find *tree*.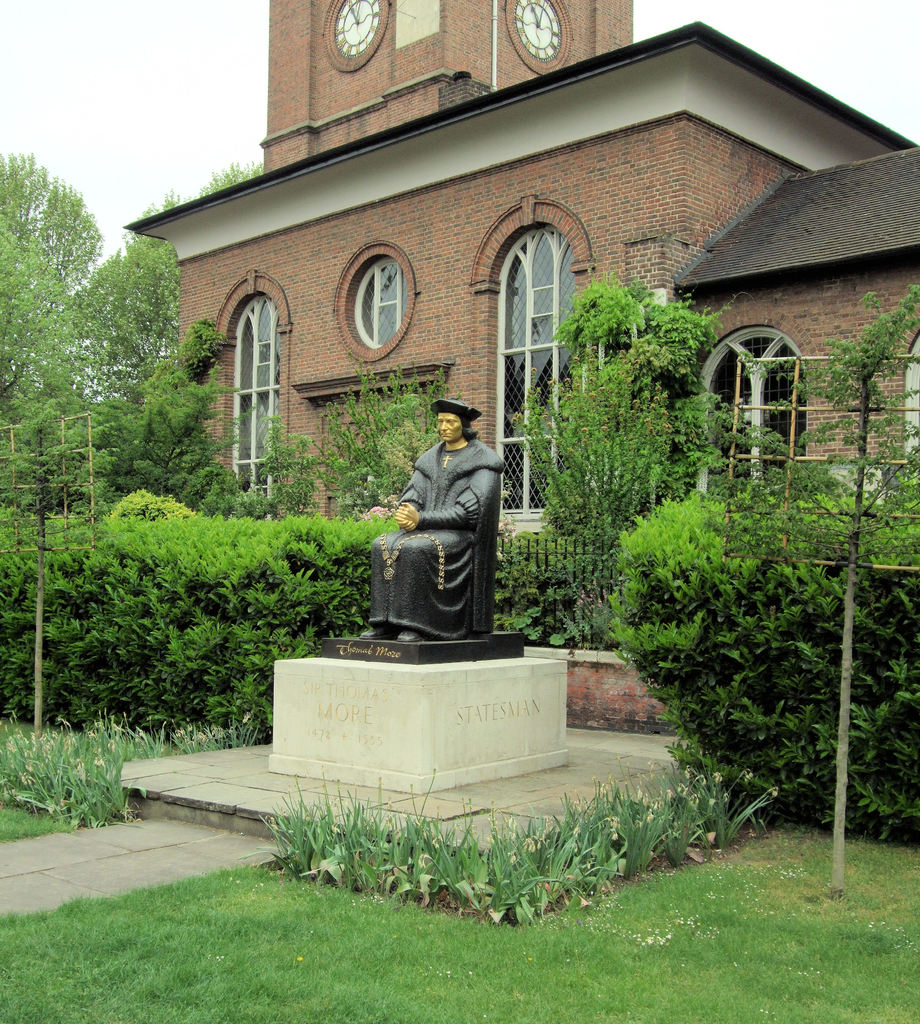
x1=0, y1=147, x2=106, y2=516.
